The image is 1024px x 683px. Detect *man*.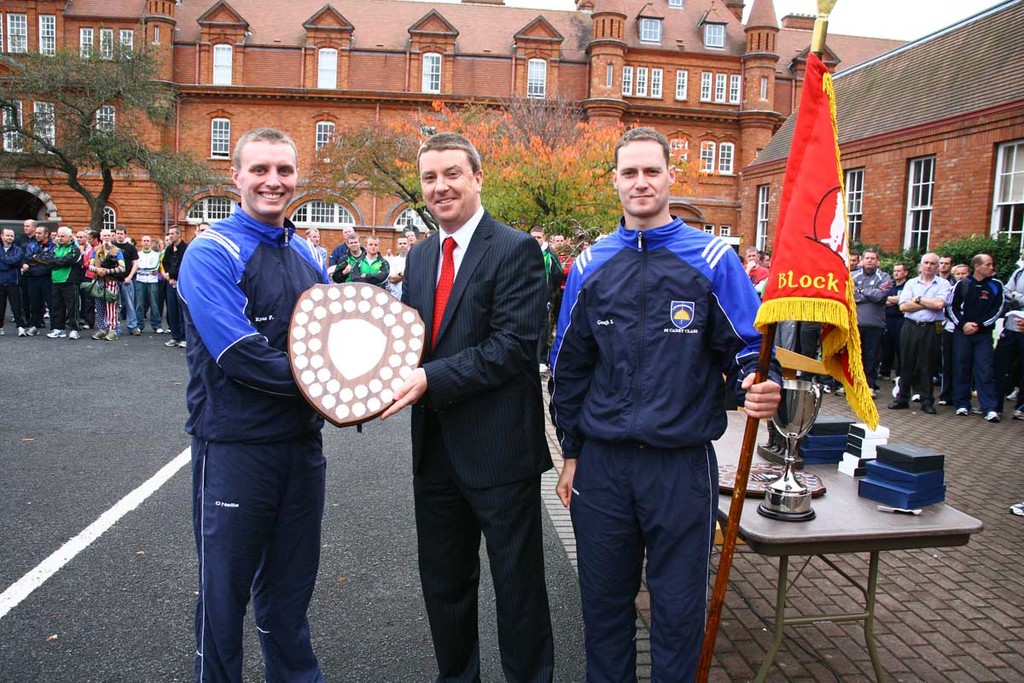
Detection: bbox=(330, 236, 366, 278).
